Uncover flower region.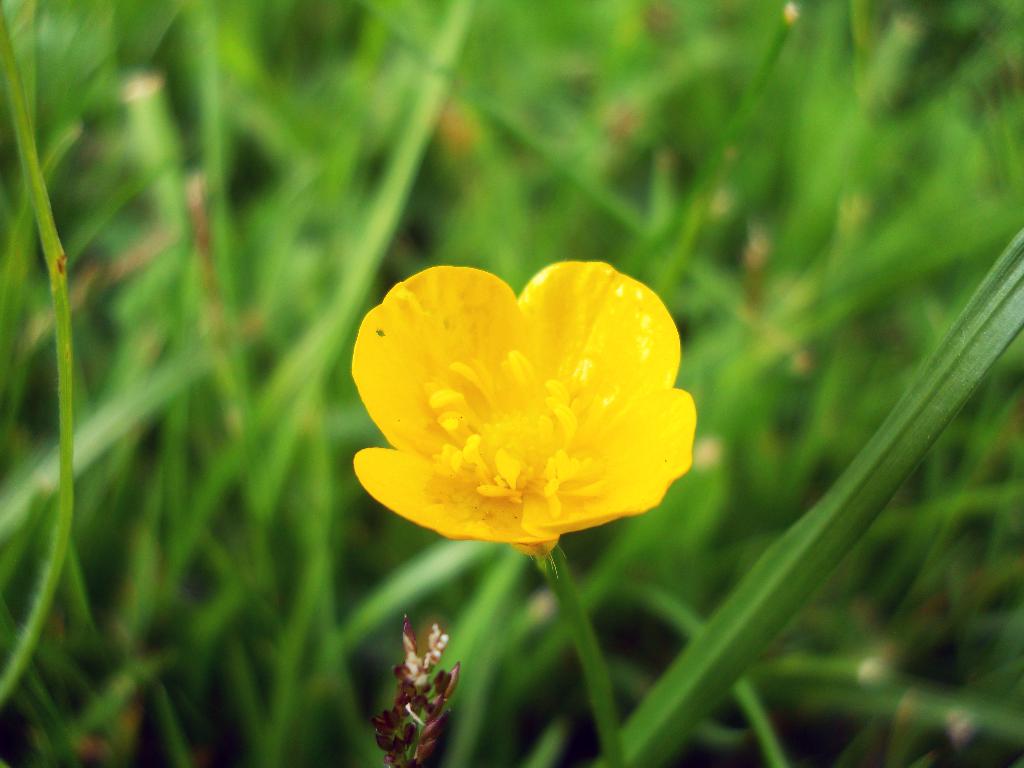
Uncovered: <region>330, 243, 709, 577</region>.
